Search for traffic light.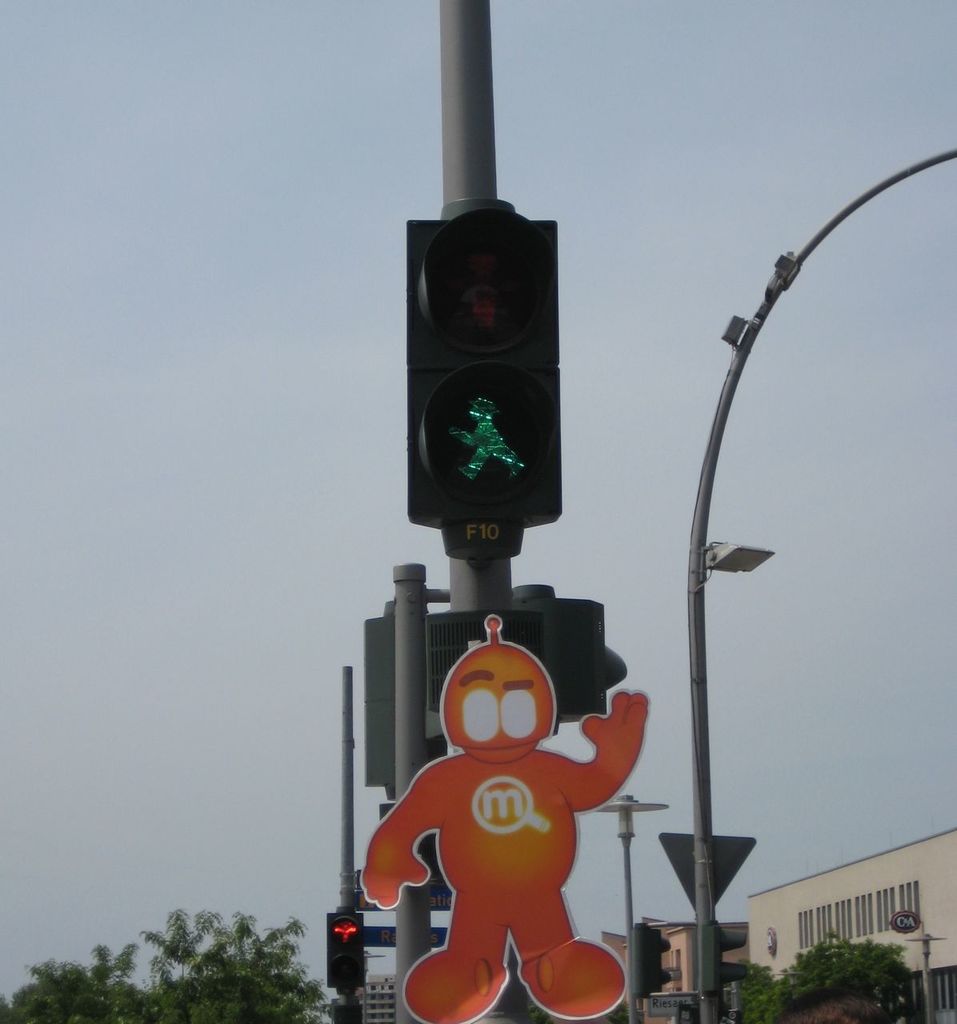
Found at BBox(404, 206, 563, 570).
